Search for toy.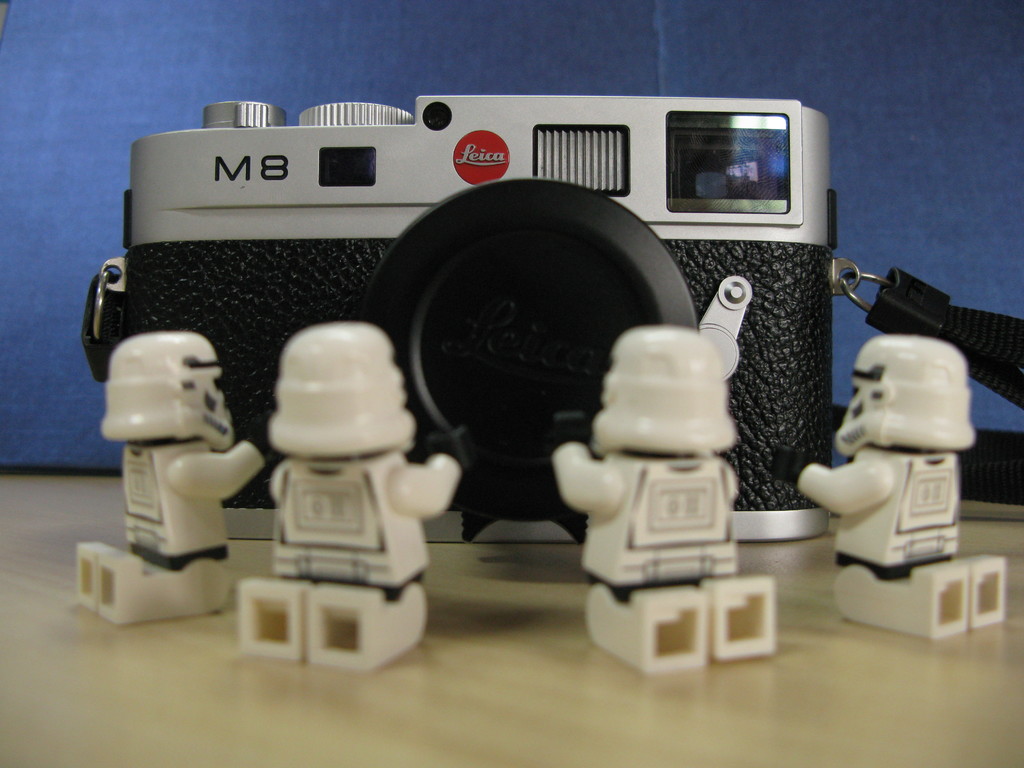
Found at (541,328,788,669).
